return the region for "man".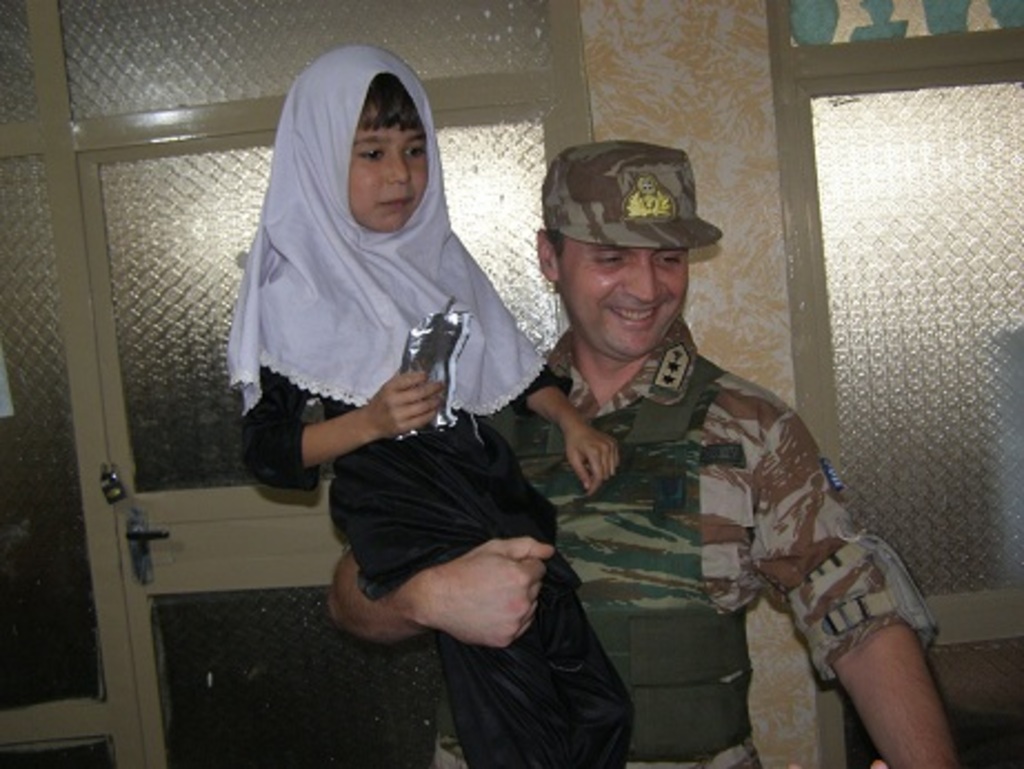
bbox(413, 136, 908, 758).
